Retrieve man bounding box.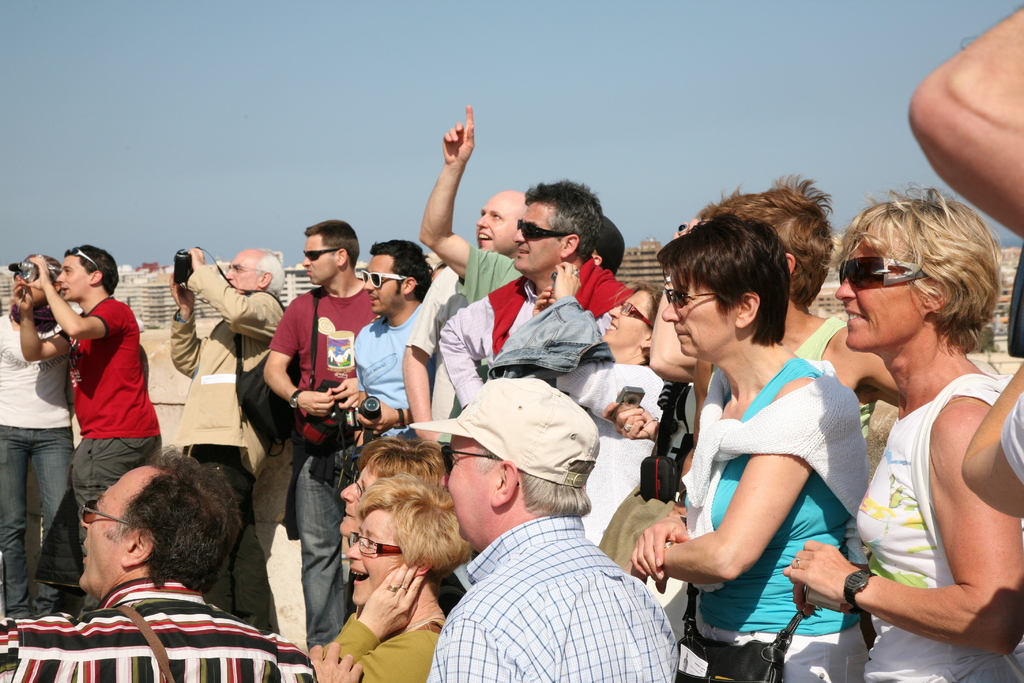
Bounding box: region(401, 189, 528, 444).
